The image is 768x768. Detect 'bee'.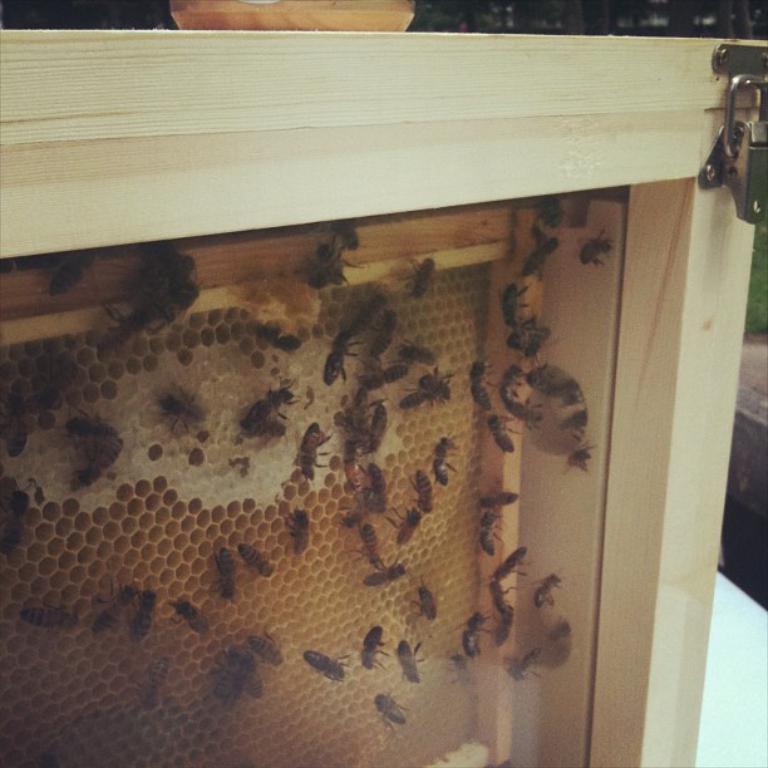
Detection: bbox=(430, 438, 456, 488).
